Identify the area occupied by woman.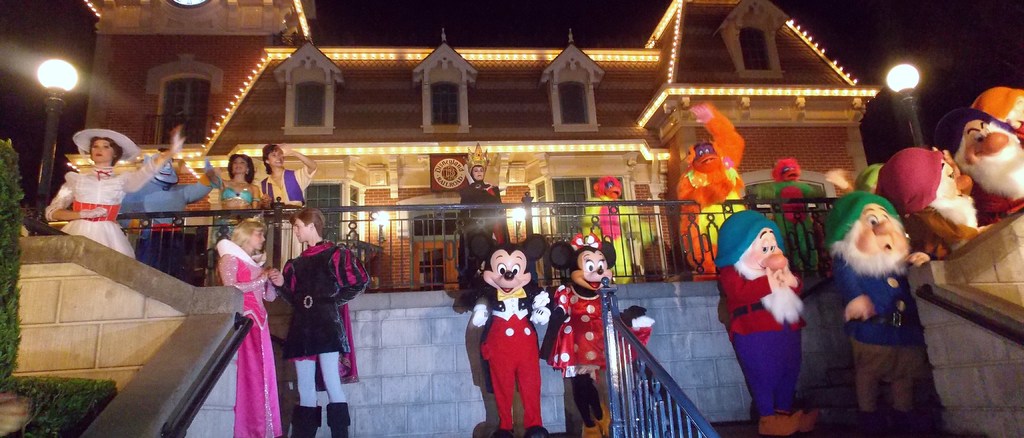
Area: region(459, 143, 509, 288).
